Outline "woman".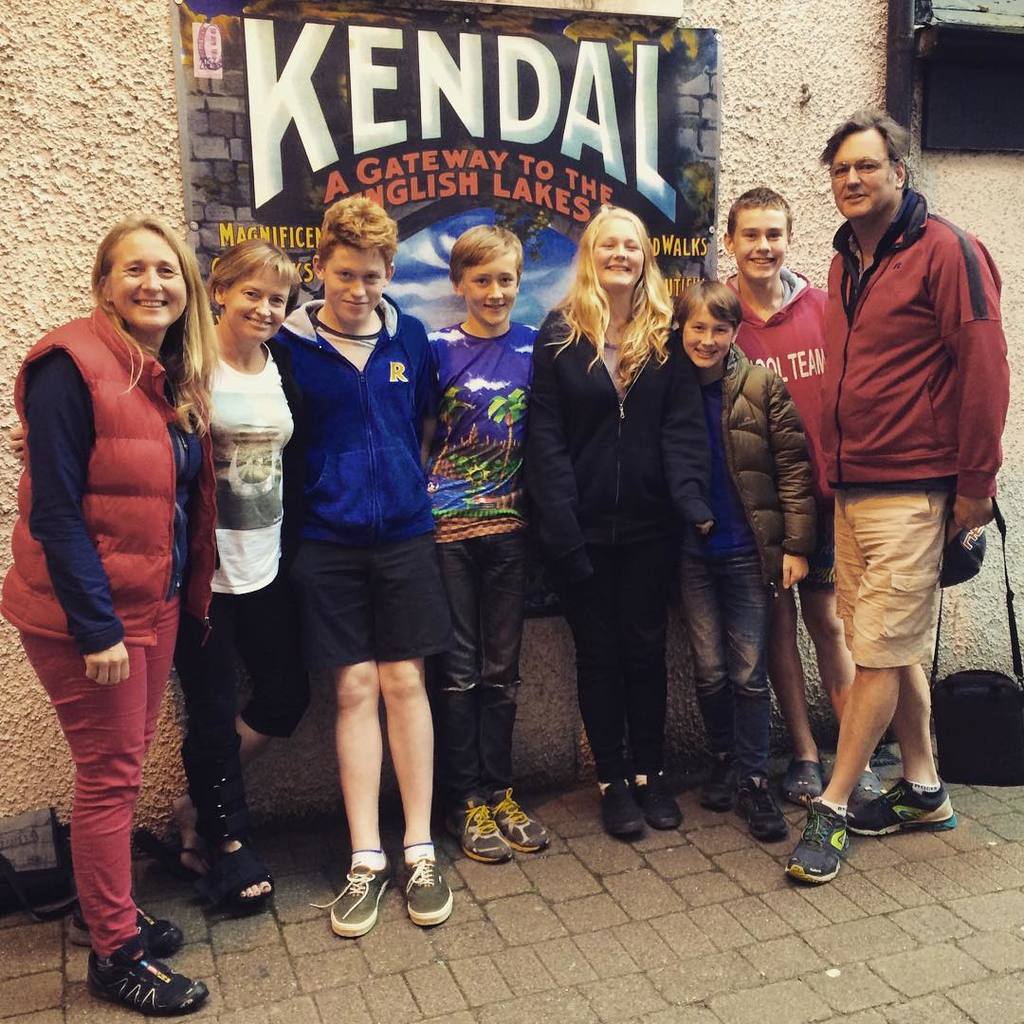
Outline: x1=20, y1=193, x2=232, y2=969.
